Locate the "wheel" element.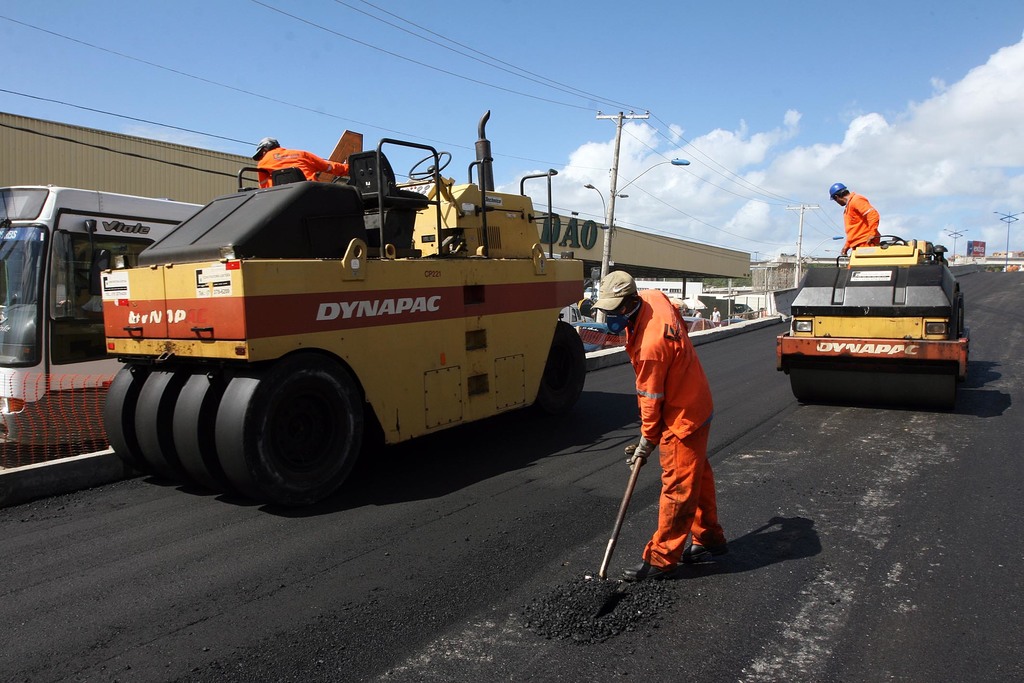
Element bbox: rect(136, 366, 179, 470).
